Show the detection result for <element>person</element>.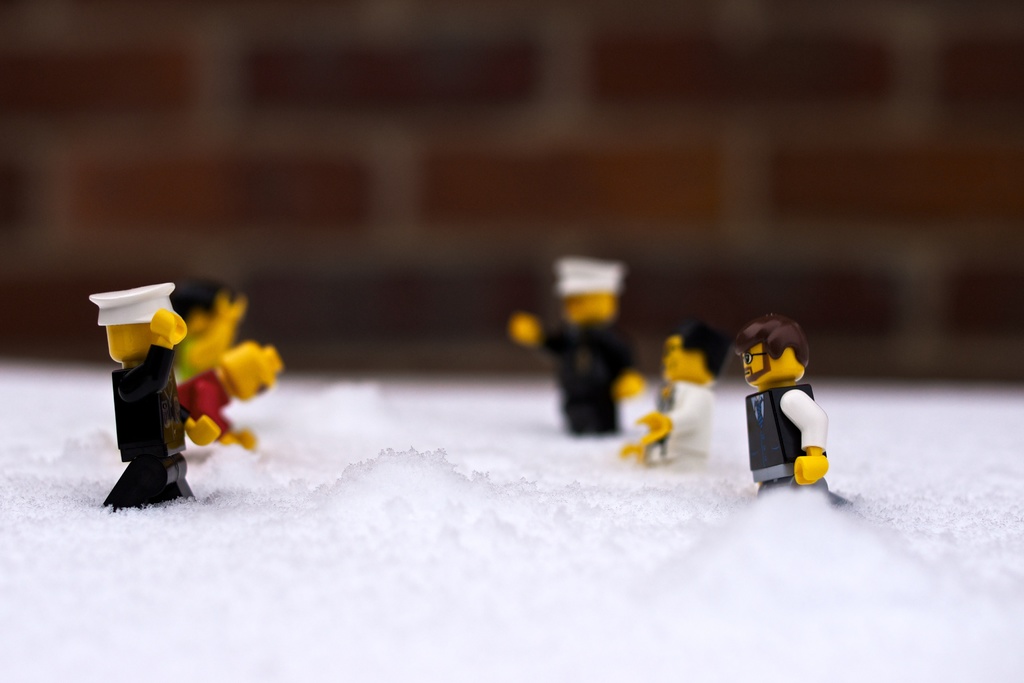
l=505, t=262, r=644, b=429.
